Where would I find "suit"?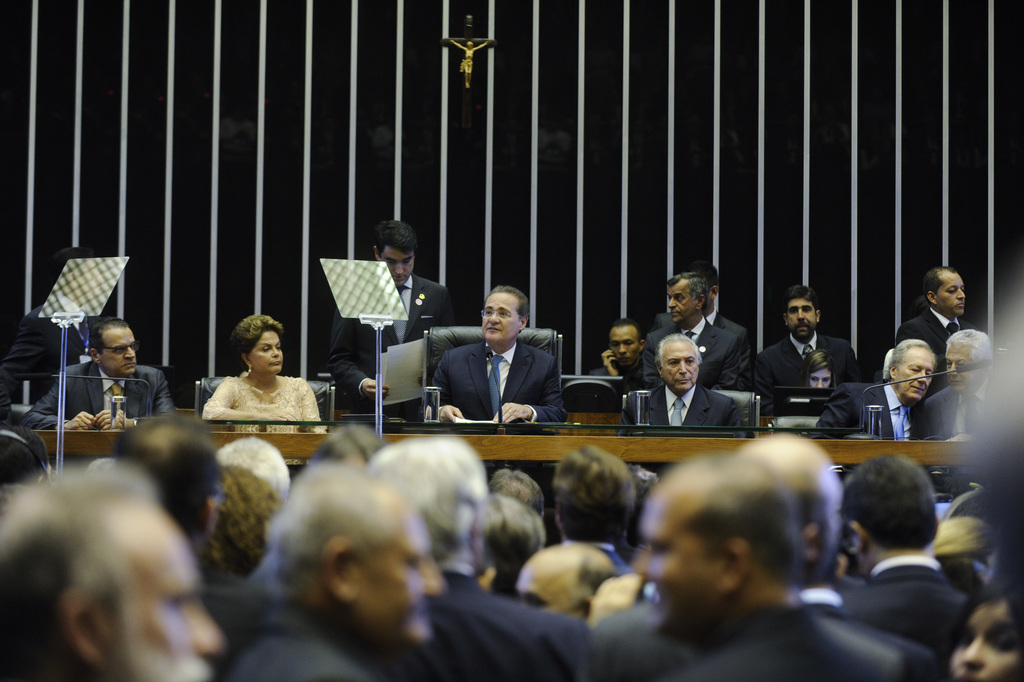
At Rect(786, 583, 932, 681).
